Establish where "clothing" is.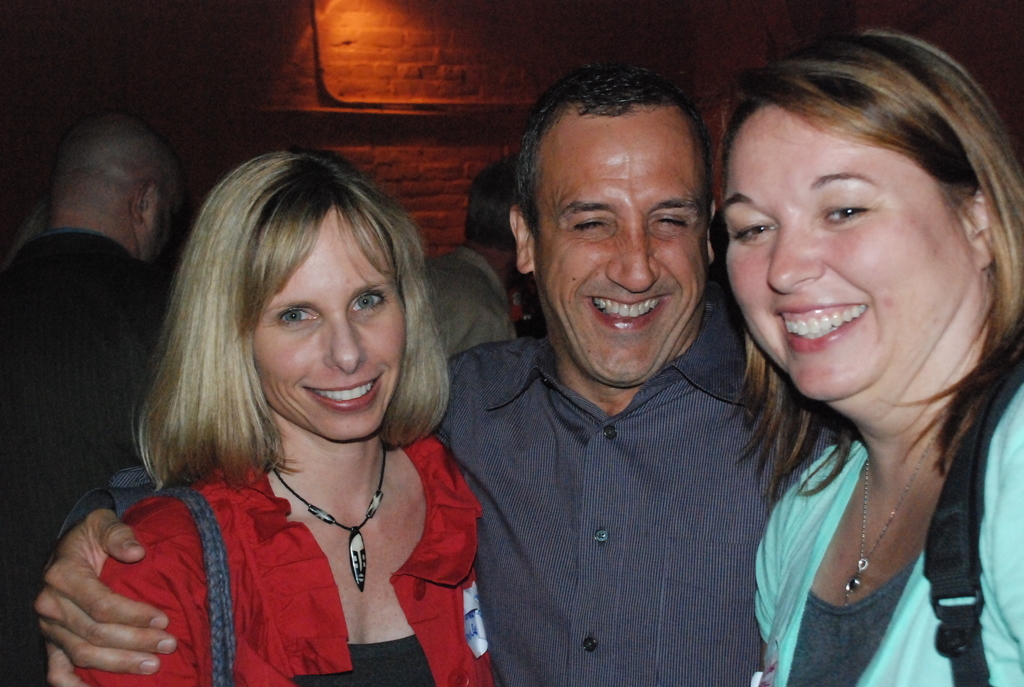
Established at (left=407, top=308, right=796, bottom=686).
